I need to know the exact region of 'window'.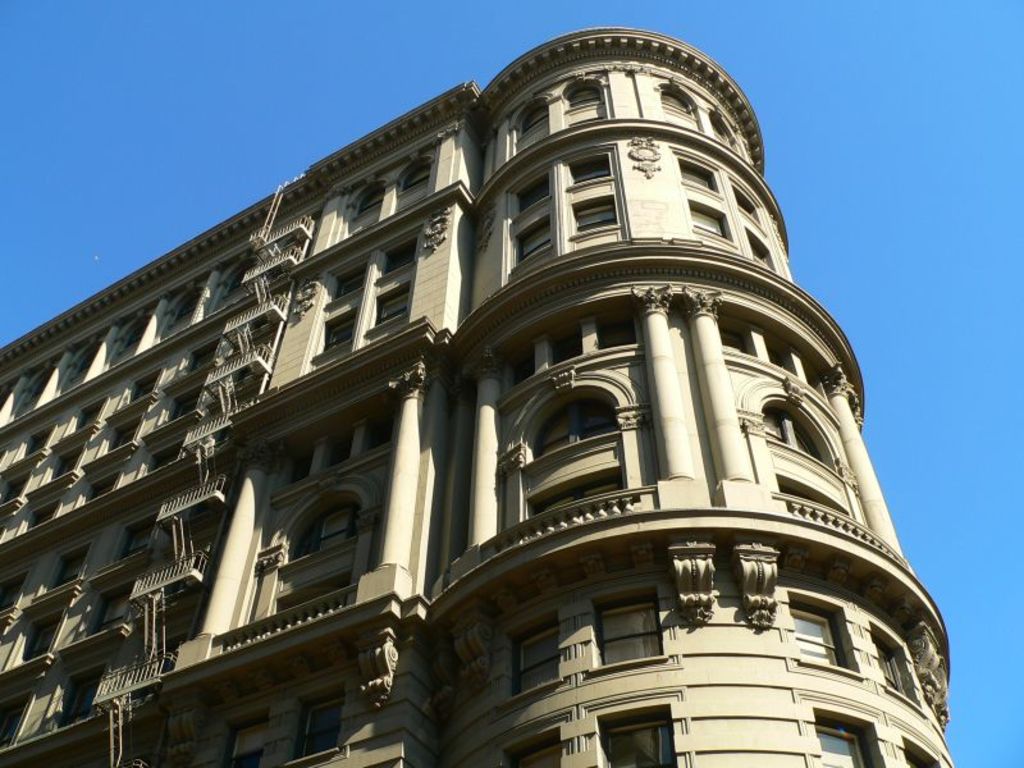
Region: detection(607, 589, 649, 658).
